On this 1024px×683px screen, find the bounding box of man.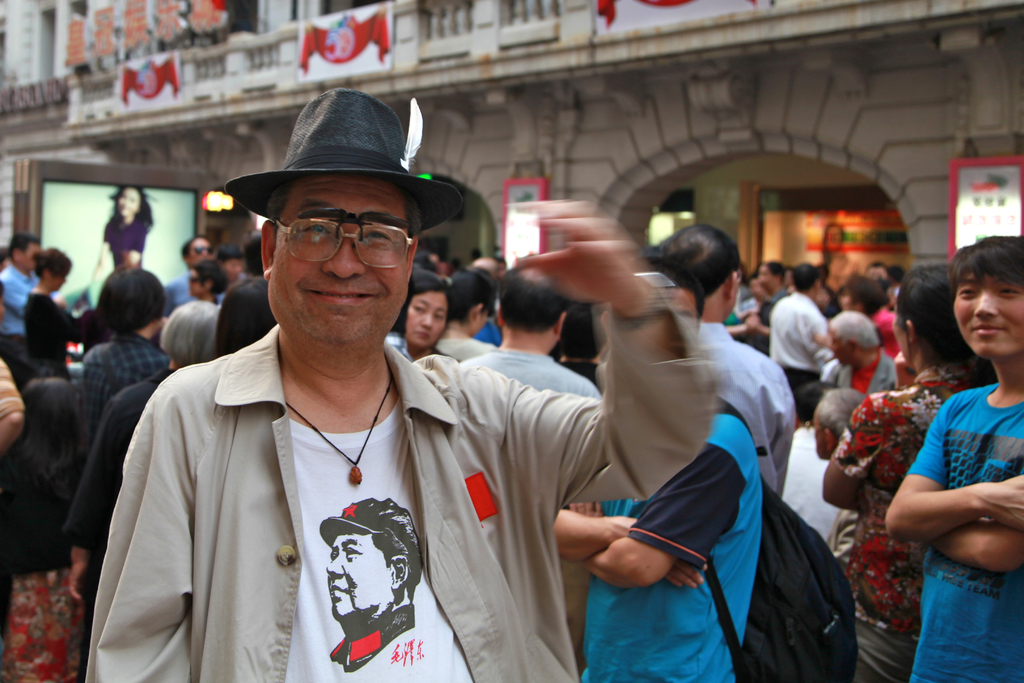
Bounding box: crop(216, 242, 246, 286).
